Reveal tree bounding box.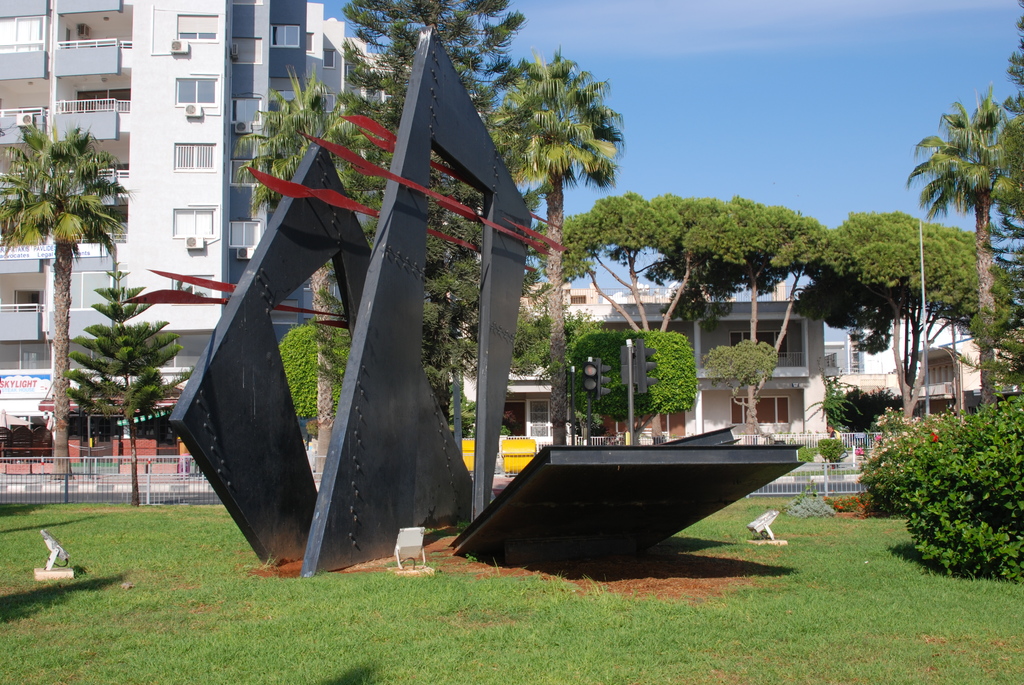
Revealed: select_region(702, 196, 829, 442).
